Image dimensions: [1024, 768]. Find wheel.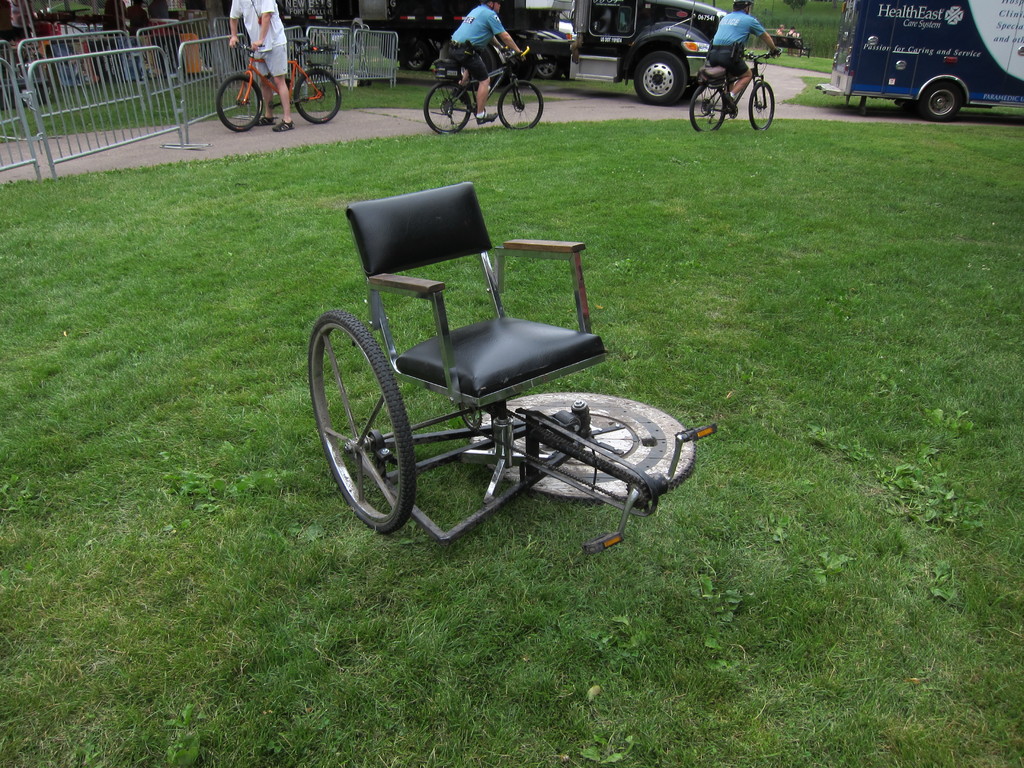
{"left": 294, "top": 69, "right": 340, "bottom": 124}.
